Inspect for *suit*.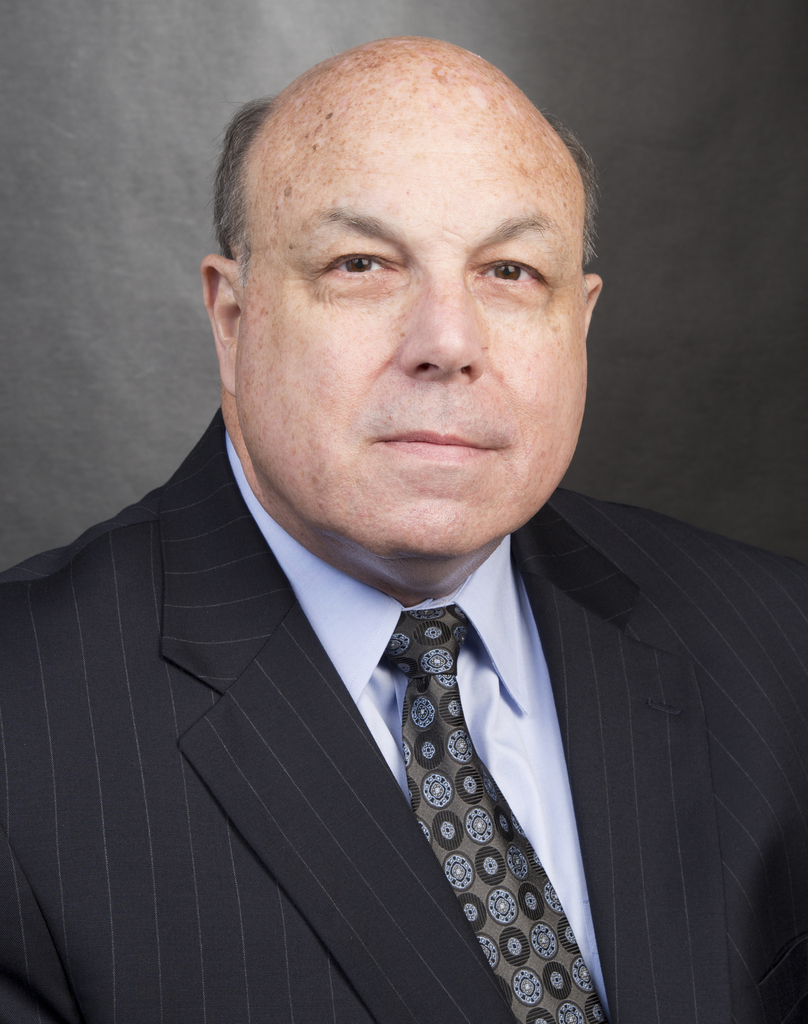
Inspection: box(0, 401, 807, 1023).
